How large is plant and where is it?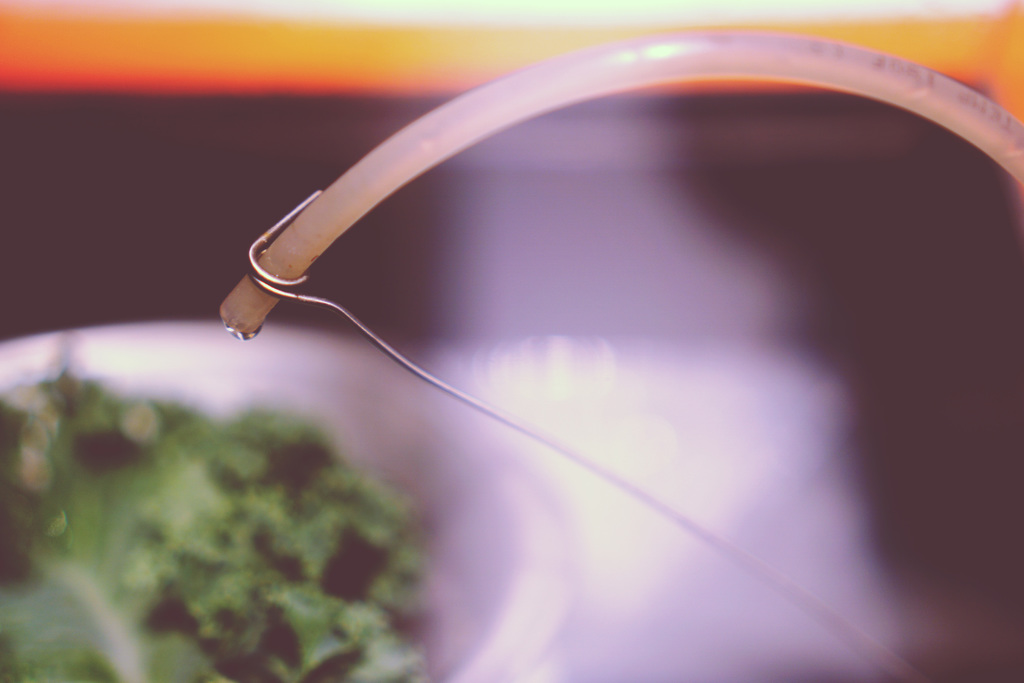
Bounding box: Rect(0, 361, 446, 682).
